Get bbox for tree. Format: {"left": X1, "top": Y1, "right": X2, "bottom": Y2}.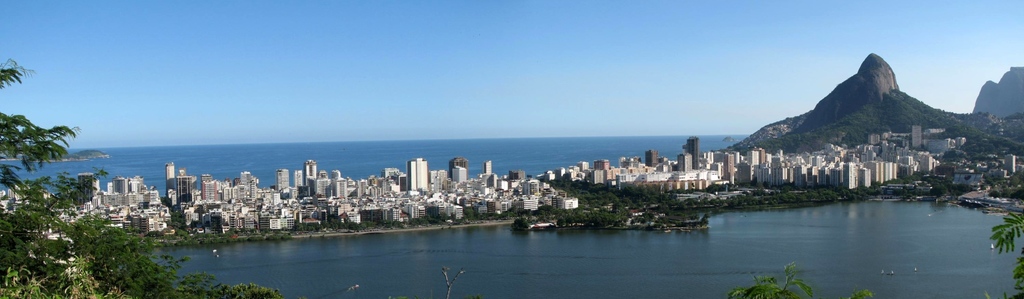
{"left": 0, "top": 54, "right": 275, "bottom": 298}.
